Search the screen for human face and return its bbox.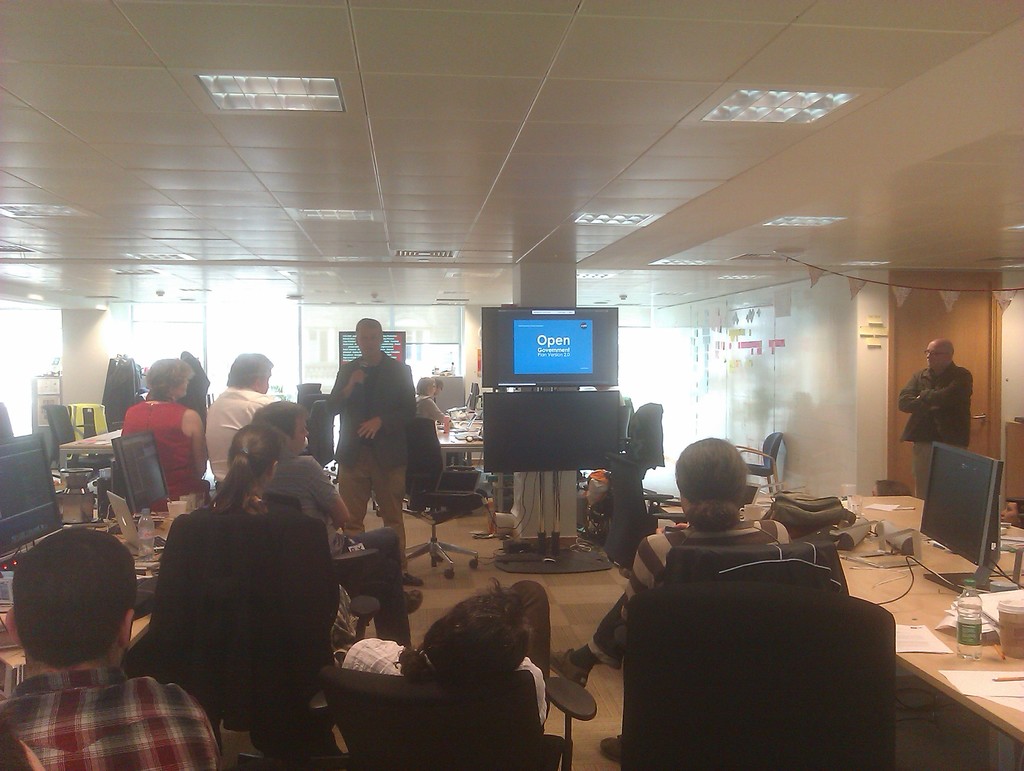
Found: detection(922, 345, 952, 372).
